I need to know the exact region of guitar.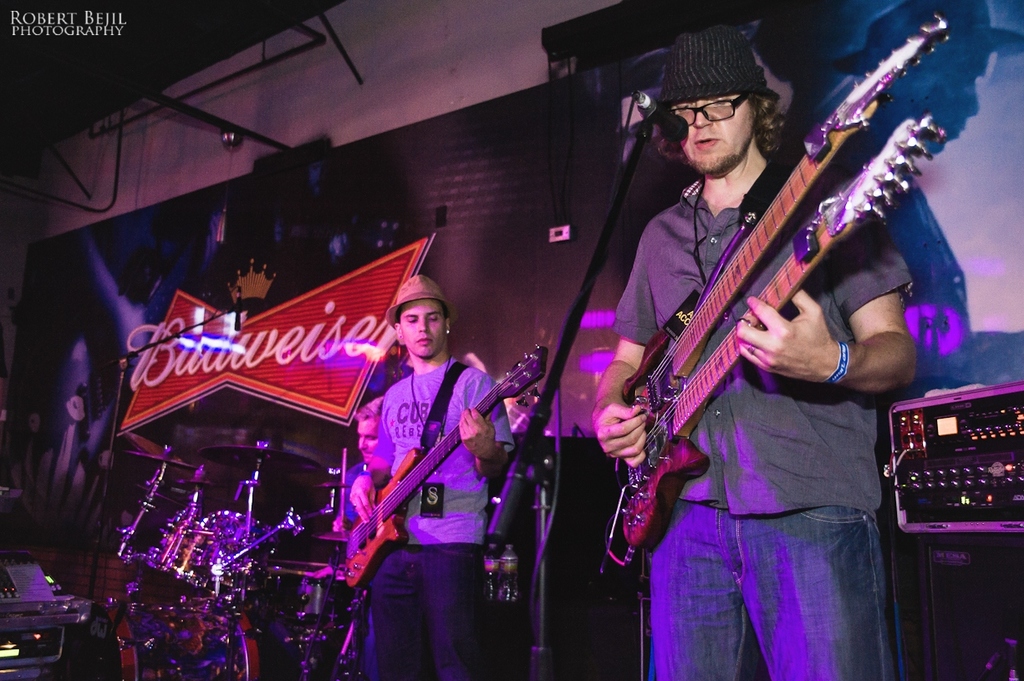
Region: region(339, 341, 548, 590).
